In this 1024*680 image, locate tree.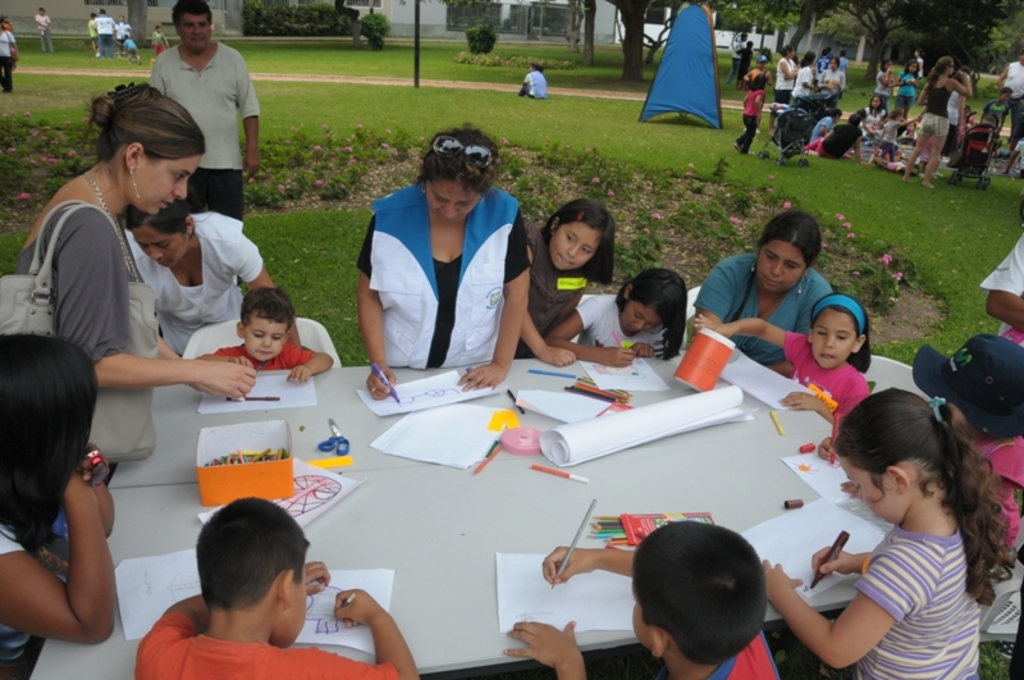
Bounding box: locate(603, 0, 675, 90).
